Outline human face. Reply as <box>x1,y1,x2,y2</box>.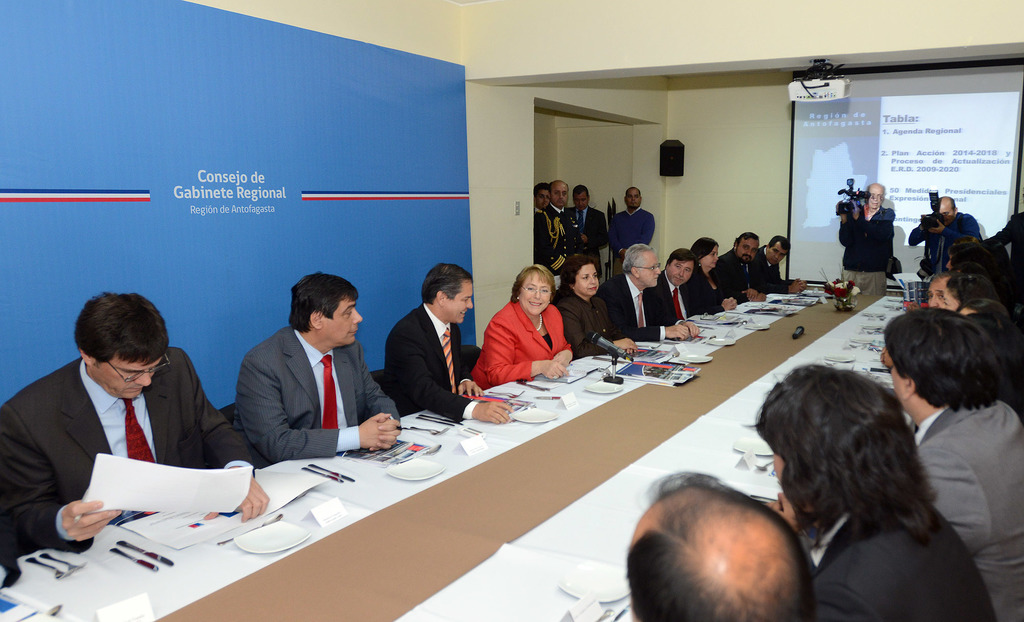
<box>330,298,365,344</box>.
